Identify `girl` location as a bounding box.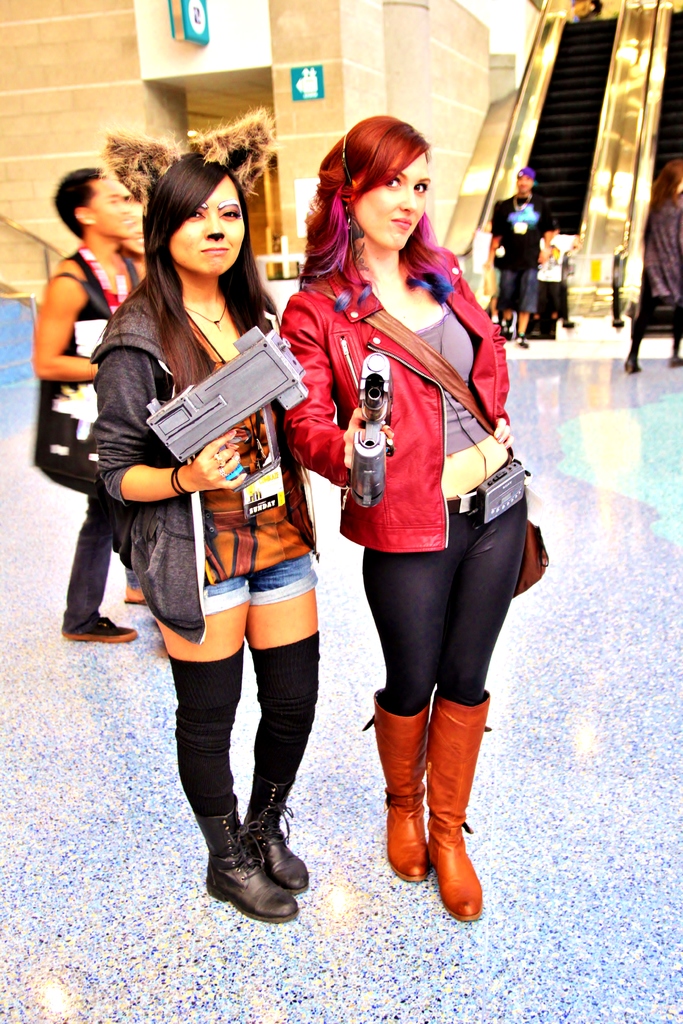
locate(277, 111, 548, 920).
